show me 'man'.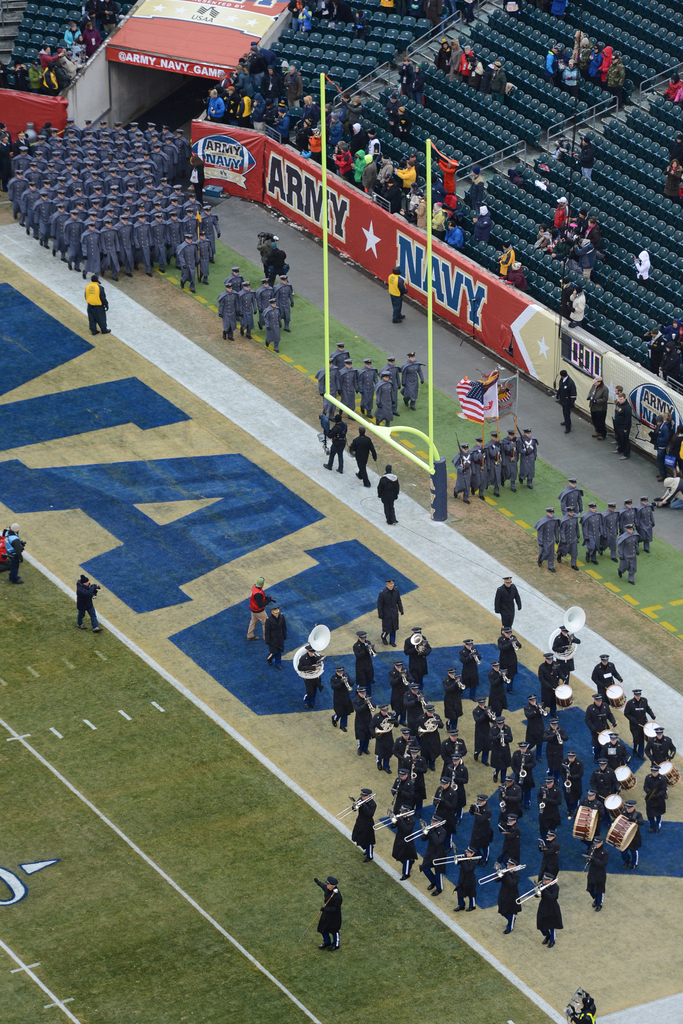
'man' is here: {"left": 675, "top": 424, "right": 682, "bottom": 480}.
